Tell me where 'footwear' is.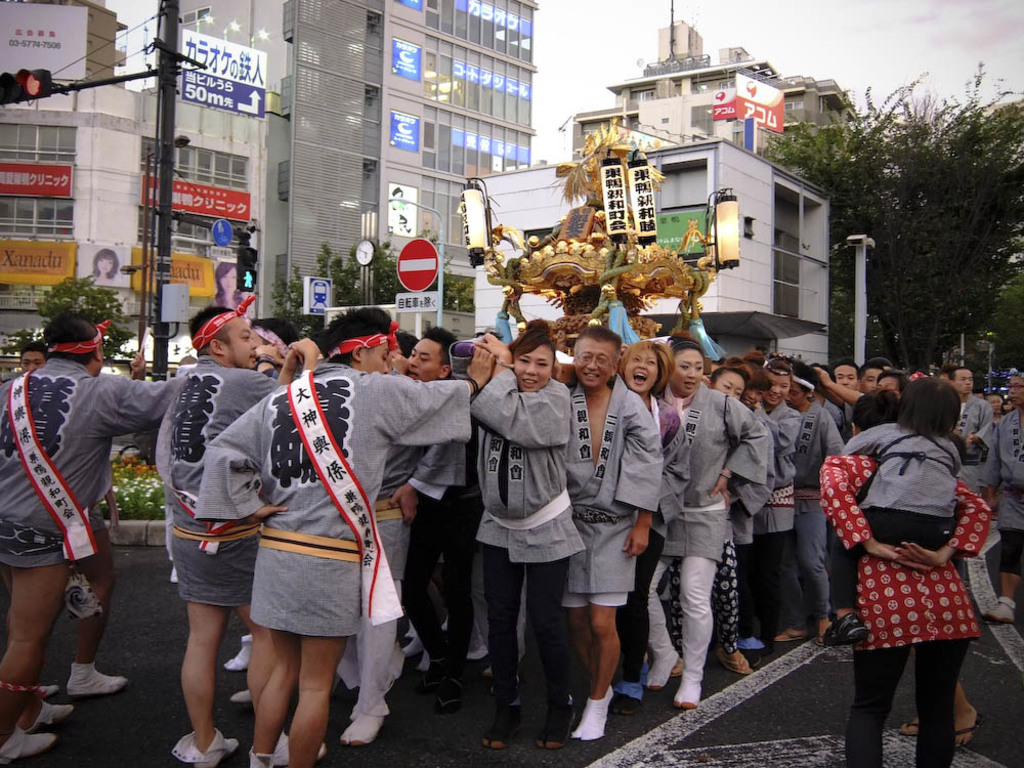
'footwear' is at bbox=[566, 688, 612, 738].
